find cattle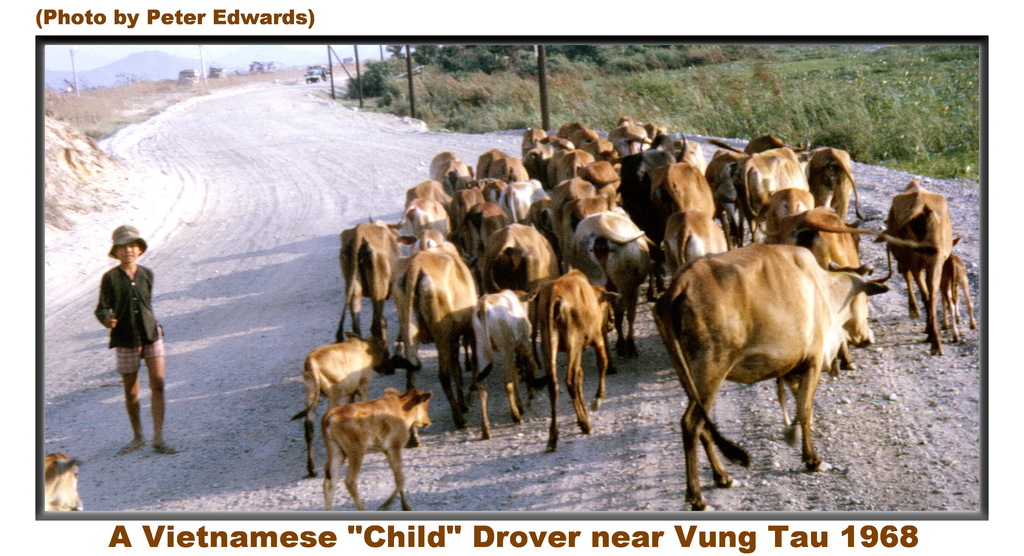
[left=407, top=181, right=454, bottom=236]
